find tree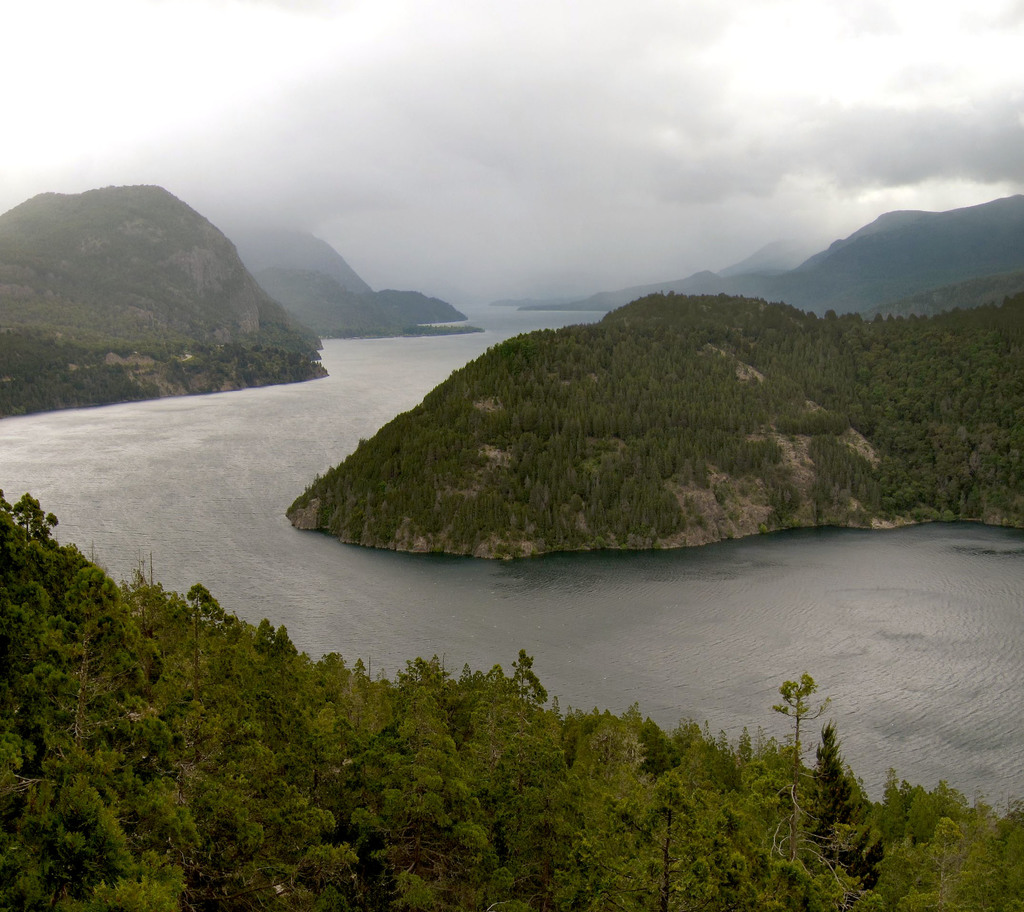
282, 287, 1023, 573
